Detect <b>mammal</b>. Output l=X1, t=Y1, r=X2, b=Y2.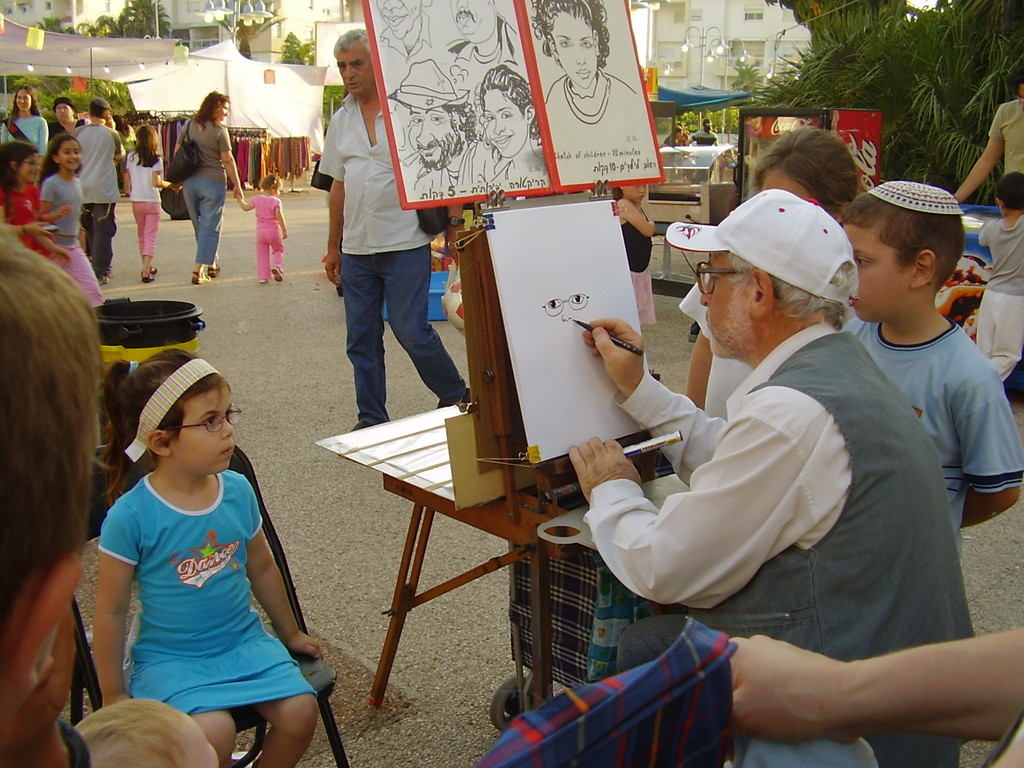
l=0, t=220, r=100, b=767.
